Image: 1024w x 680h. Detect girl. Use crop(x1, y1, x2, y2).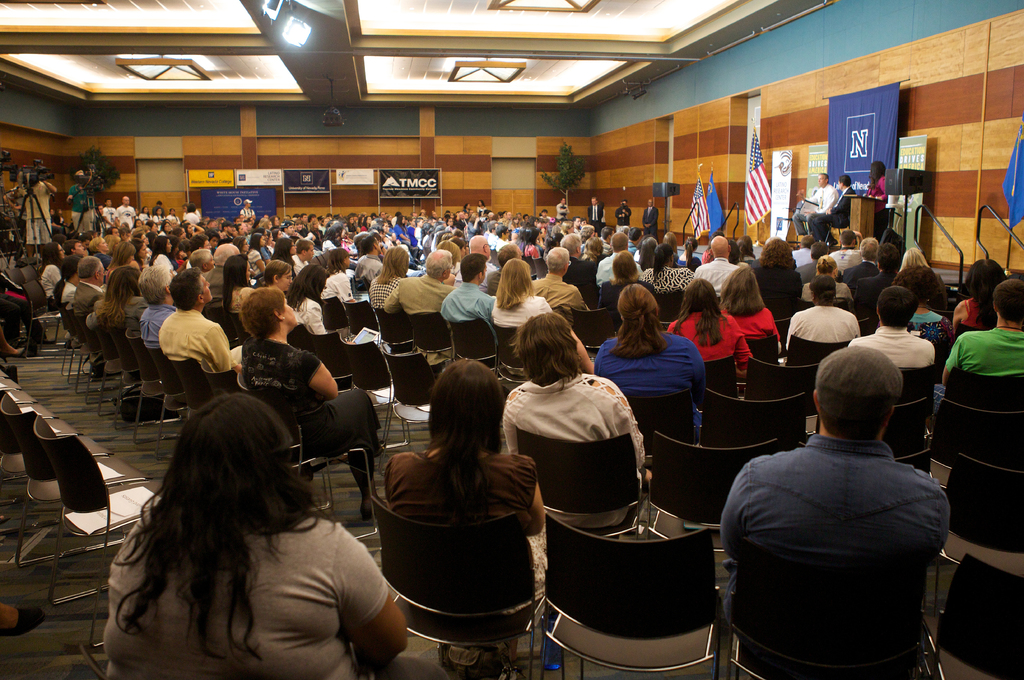
crop(184, 222, 204, 235).
